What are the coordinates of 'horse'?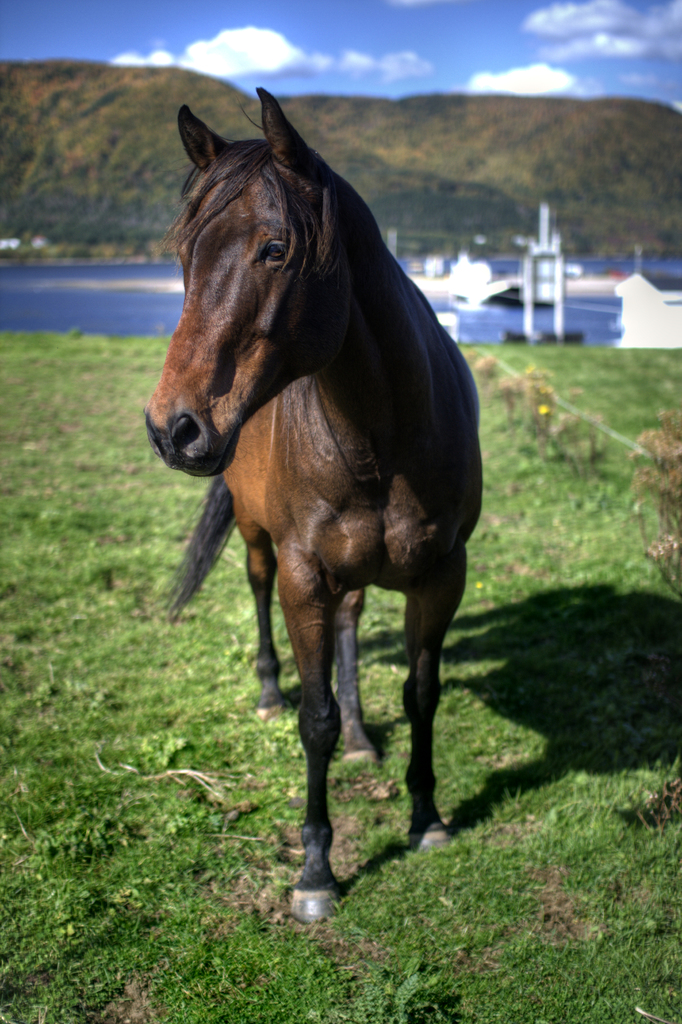
x1=139 y1=83 x2=487 y2=921.
